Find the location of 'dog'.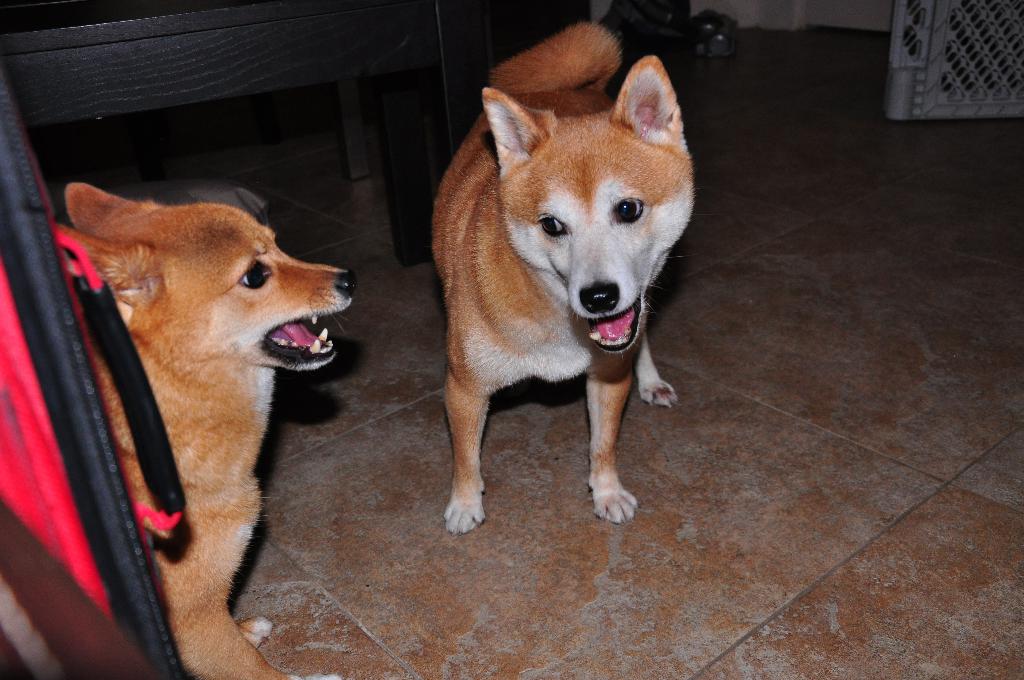
Location: x1=438, y1=17, x2=694, y2=525.
